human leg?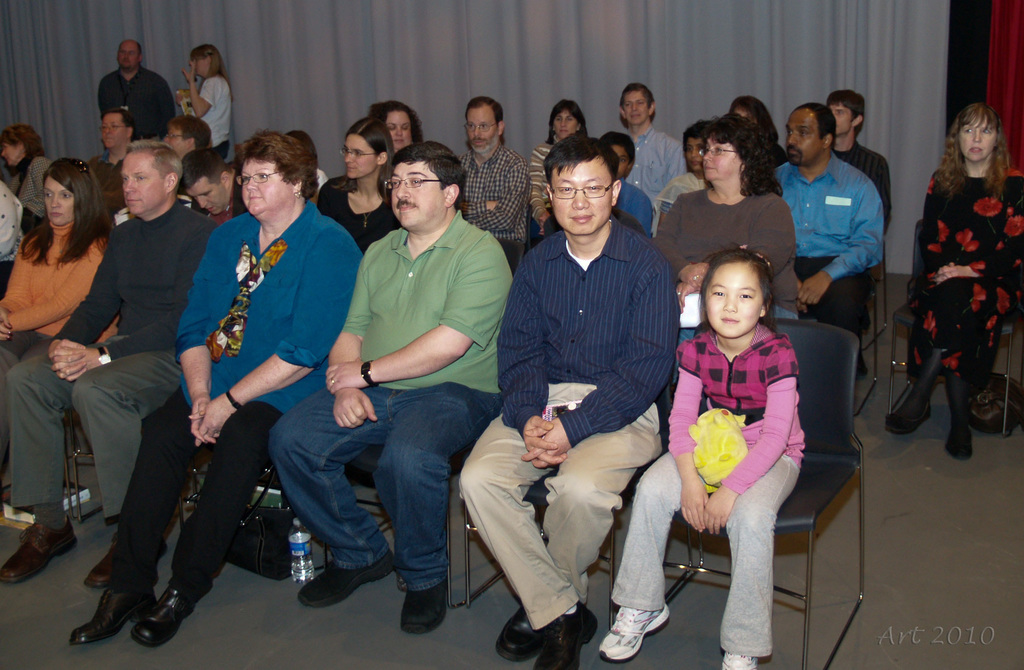
<bbox>75, 347, 186, 591</bbox>
